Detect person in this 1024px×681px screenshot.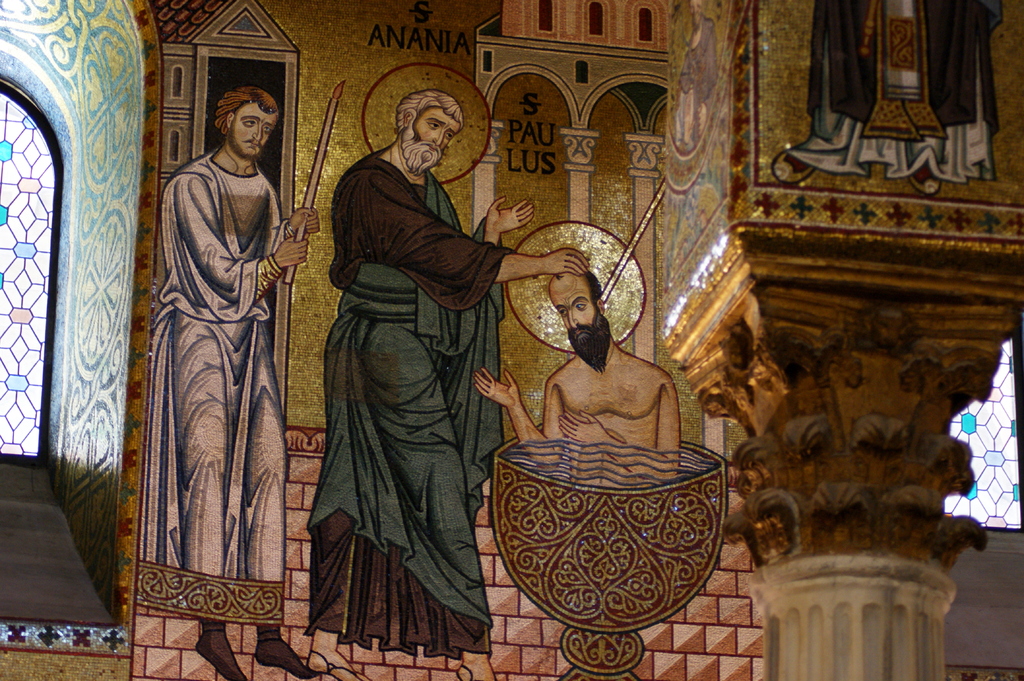
Detection: box(306, 92, 592, 680).
